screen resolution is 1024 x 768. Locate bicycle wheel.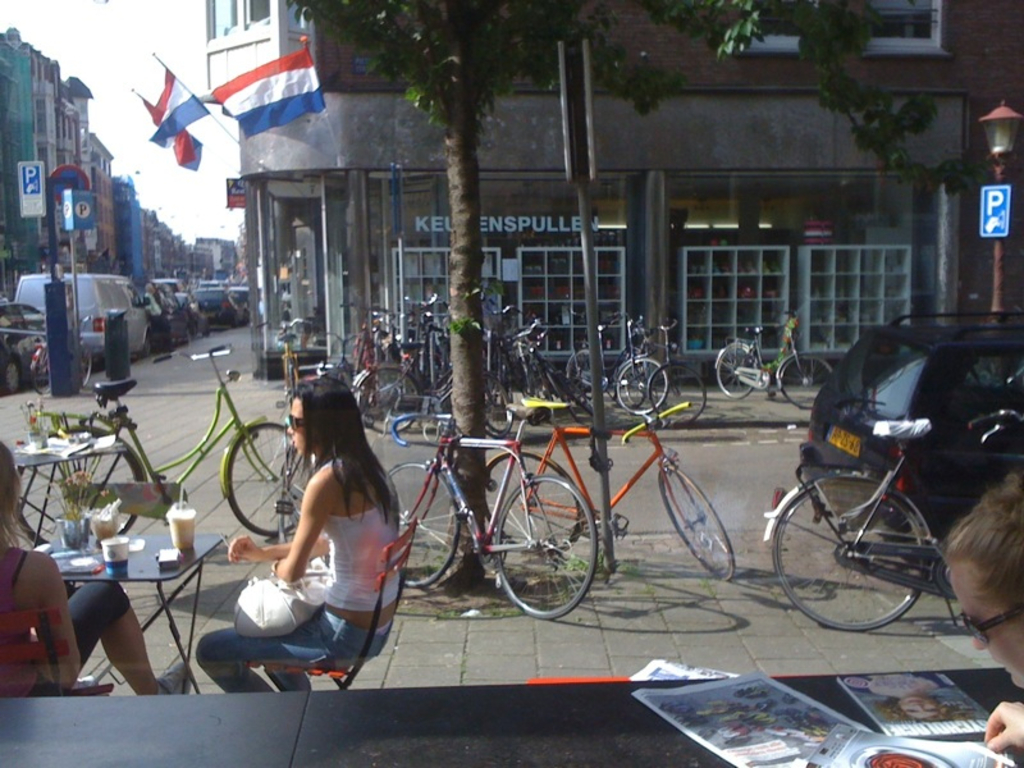
[617,360,668,416].
